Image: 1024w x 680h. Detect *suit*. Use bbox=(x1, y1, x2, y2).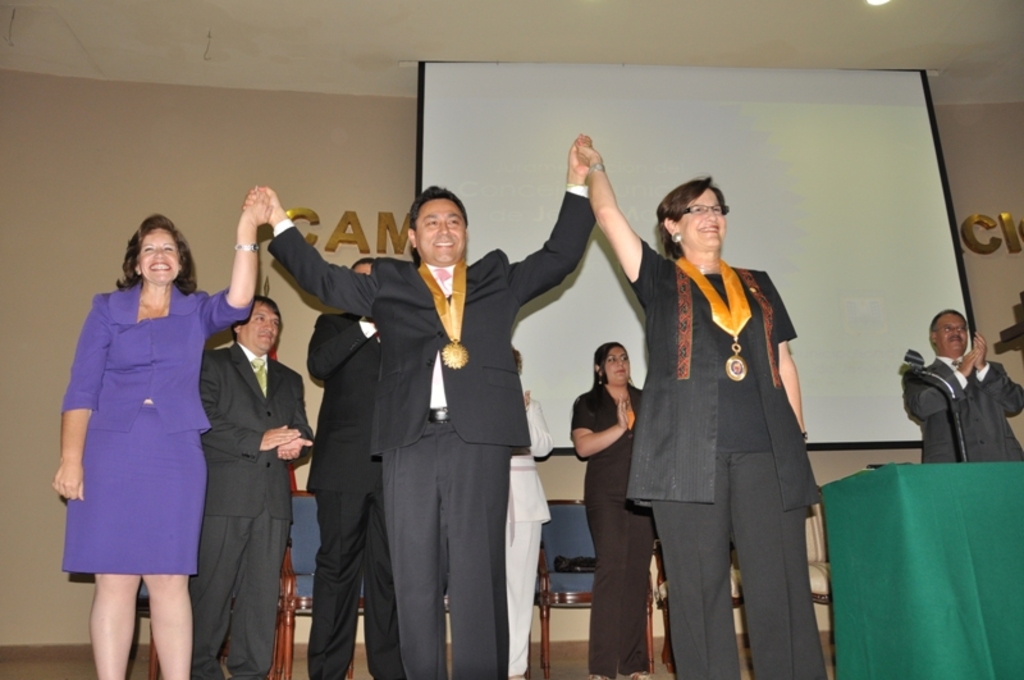
bbox=(192, 268, 294, 662).
